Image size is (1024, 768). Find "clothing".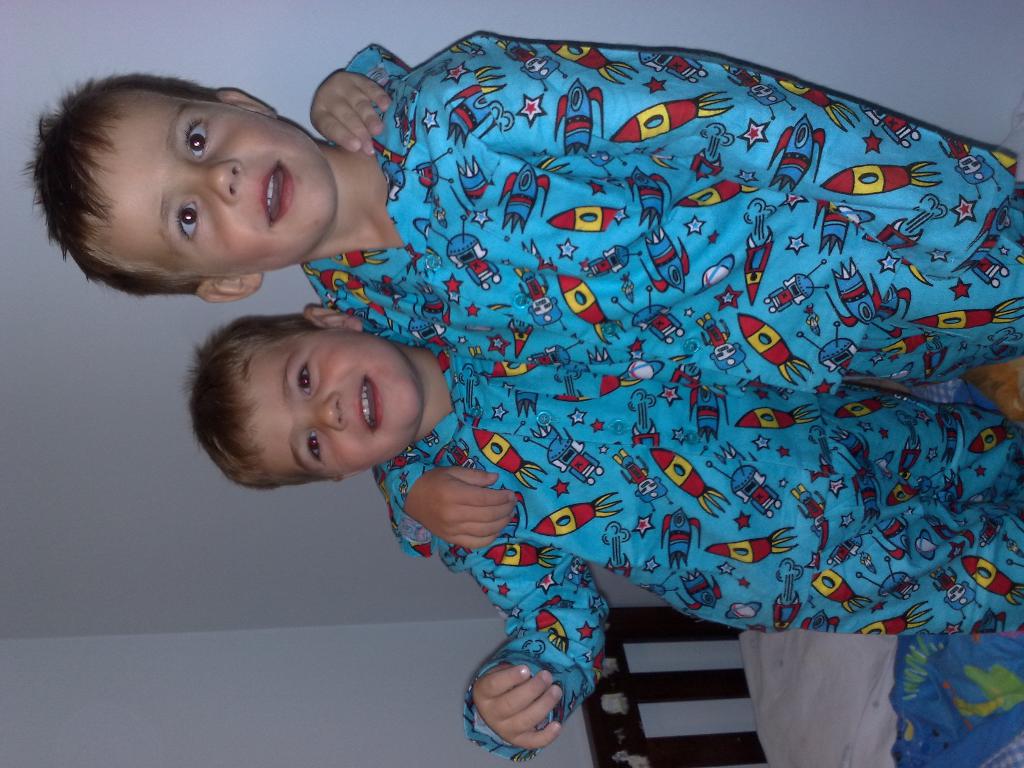
select_region(181, 68, 996, 694).
